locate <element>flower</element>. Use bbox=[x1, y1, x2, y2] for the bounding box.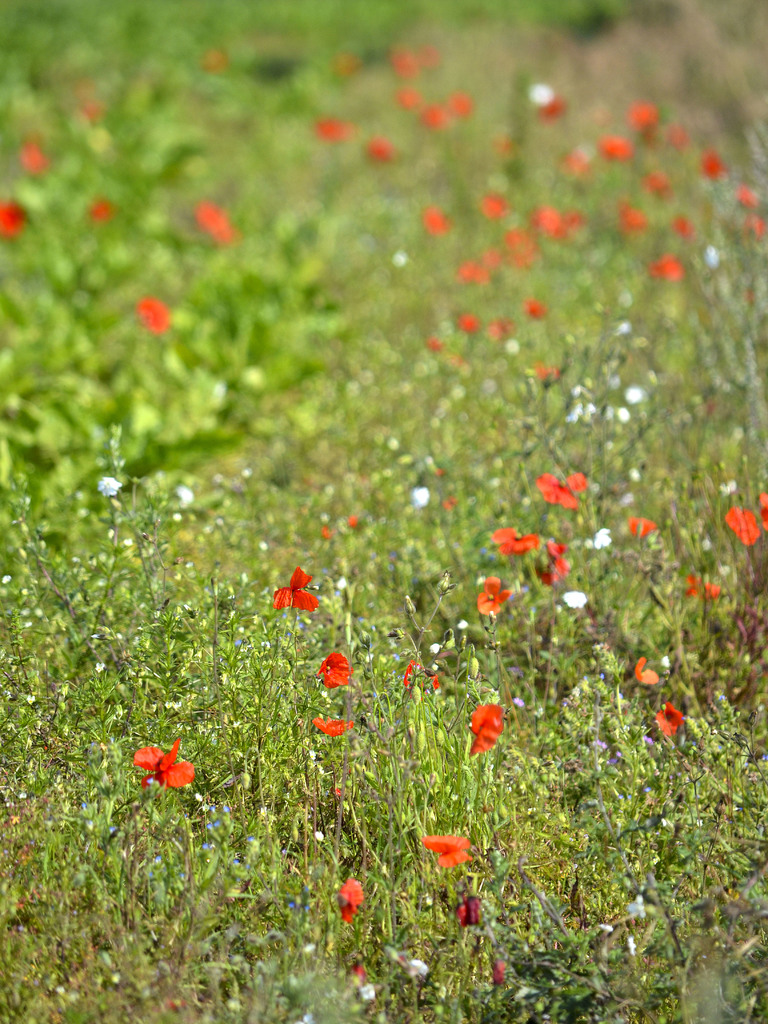
bbox=[703, 152, 723, 174].
